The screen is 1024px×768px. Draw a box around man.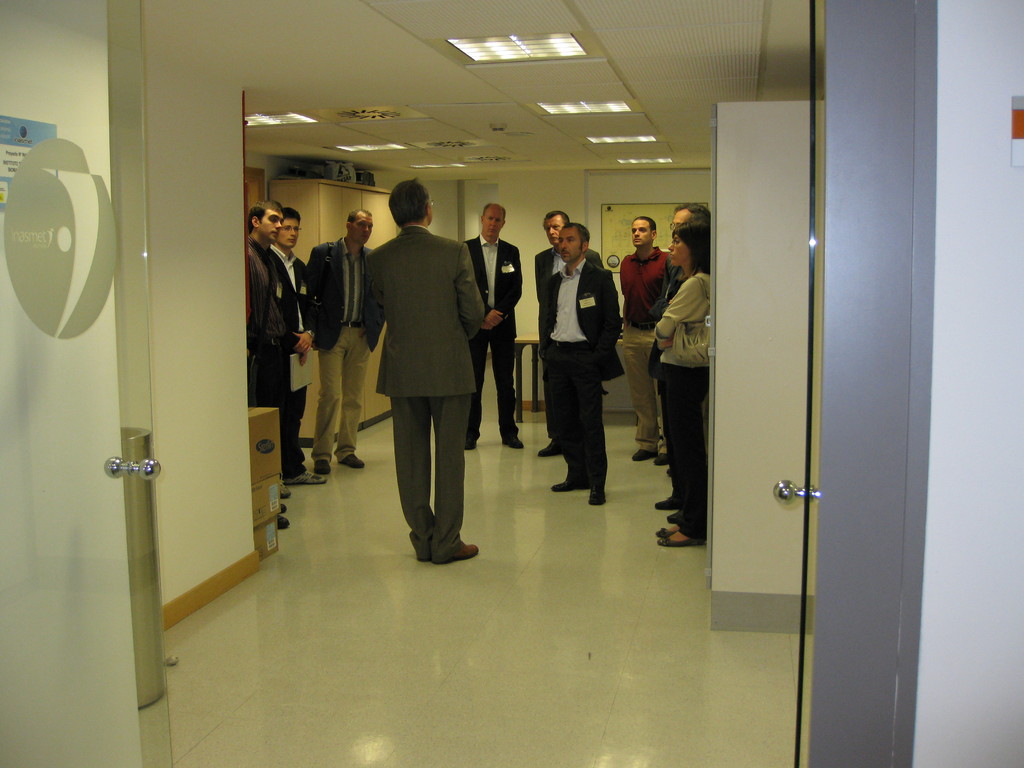
[614, 218, 673, 460].
